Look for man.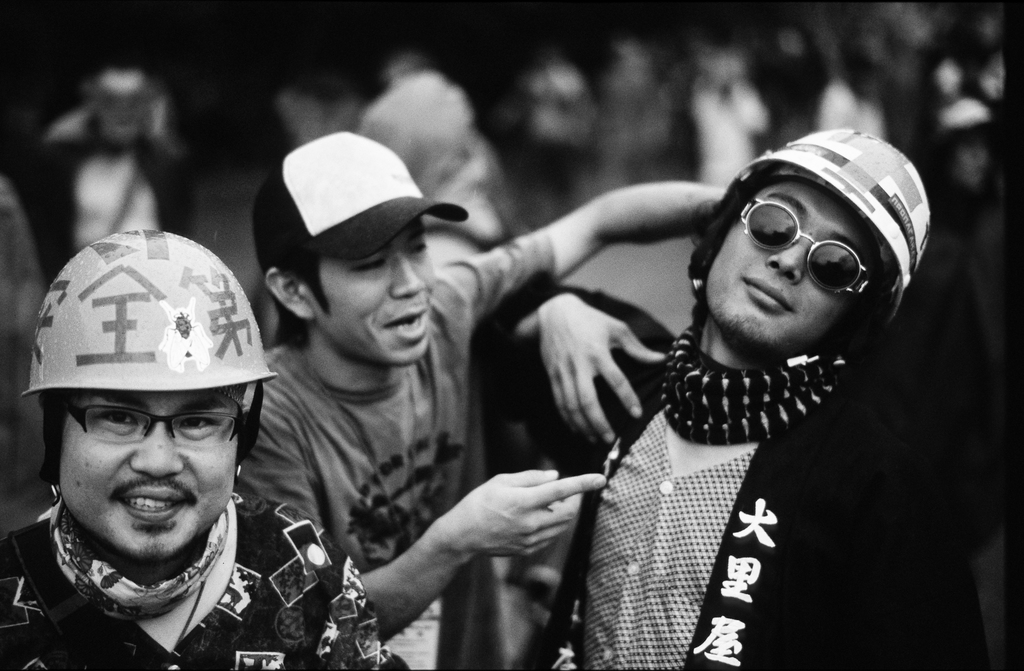
Found: l=225, t=129, r=729, b=670.
